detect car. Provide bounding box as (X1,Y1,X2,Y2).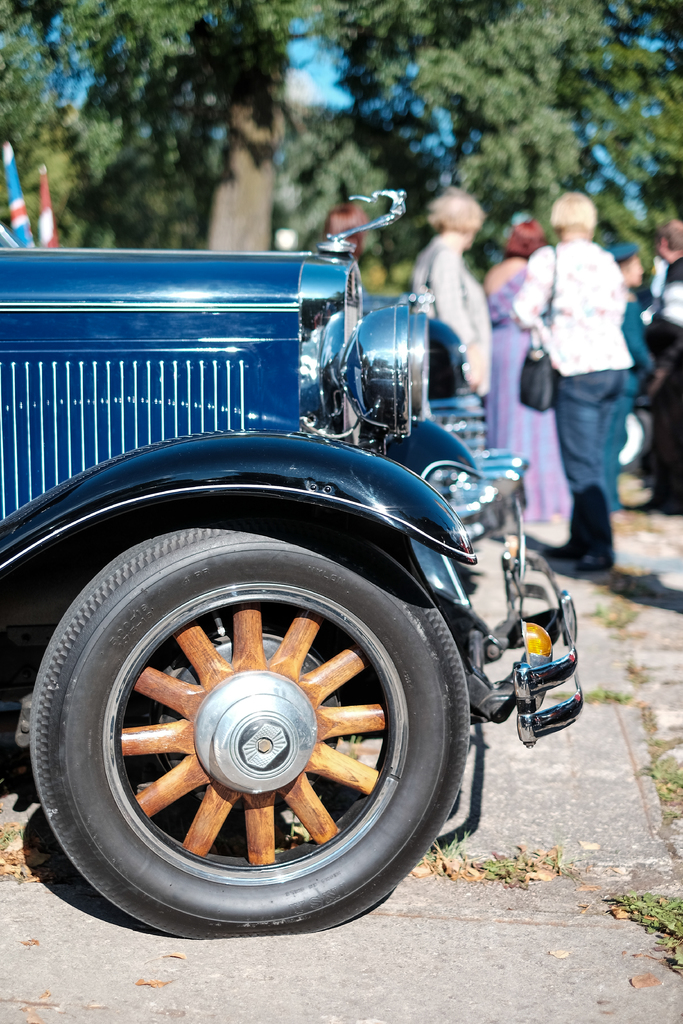
(0,159,566,975).
